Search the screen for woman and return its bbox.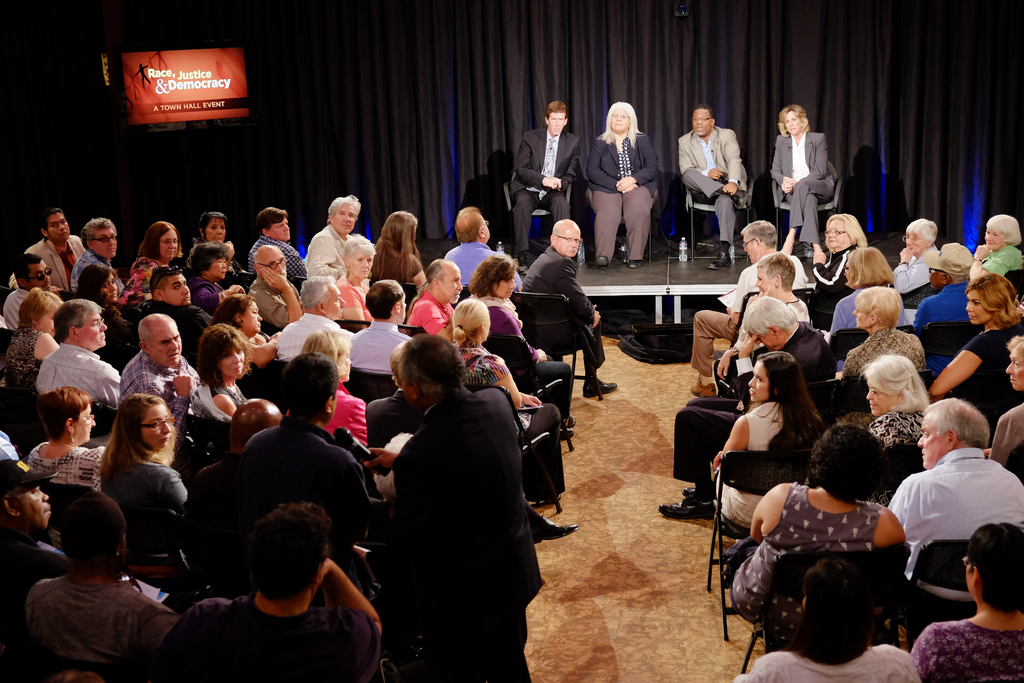
Found: bbox=[374, 209, 434, 298].
